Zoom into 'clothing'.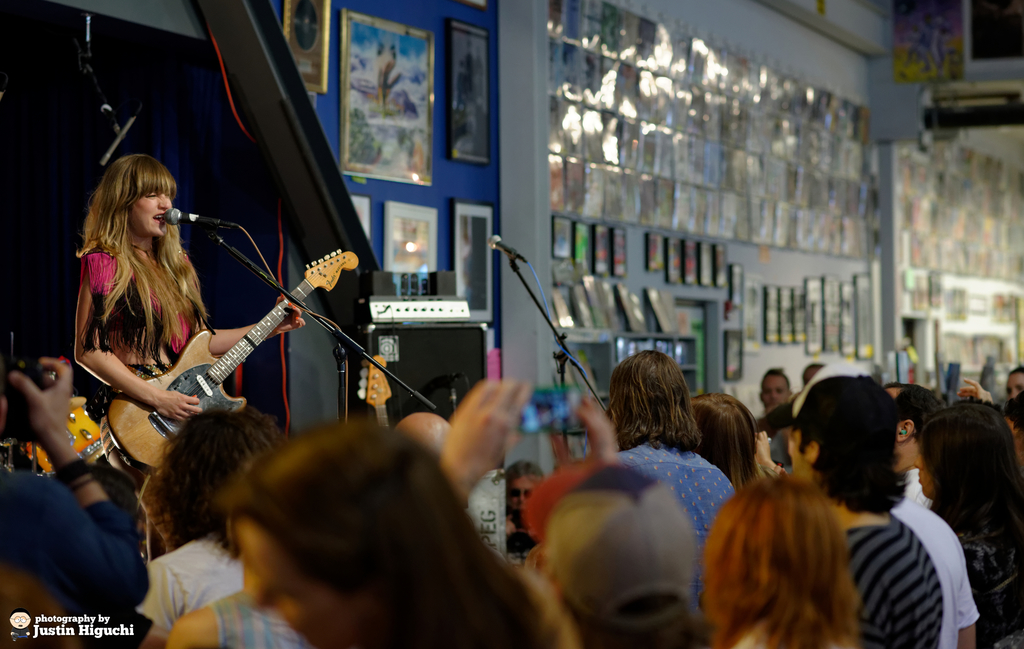
Zoom target: {"x1": 214, "y1": 584, "x2": 324, "y2": 648}.
